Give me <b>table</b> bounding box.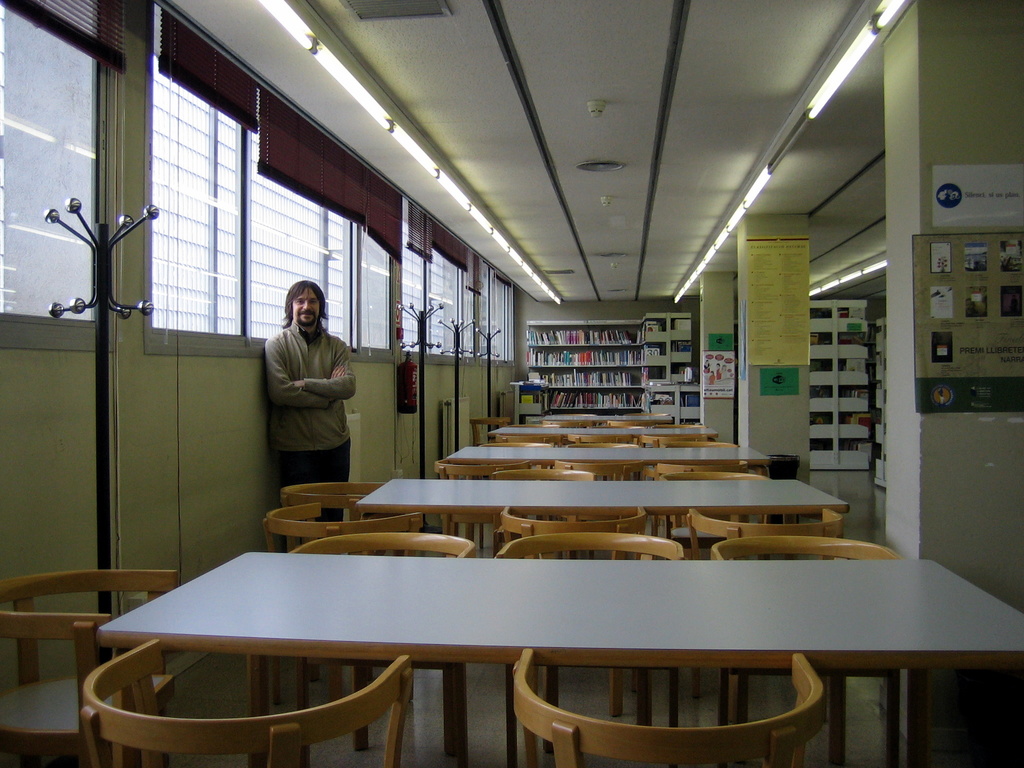
crop(540, 413, 675, 426).
